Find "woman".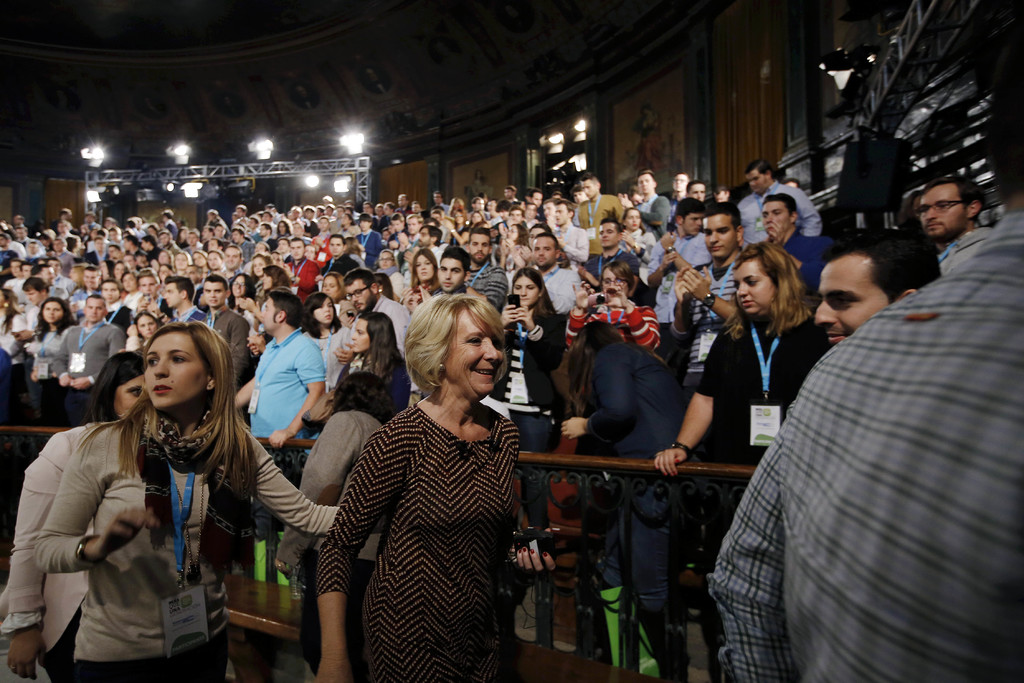
locate(0, 351, 146, 682).
